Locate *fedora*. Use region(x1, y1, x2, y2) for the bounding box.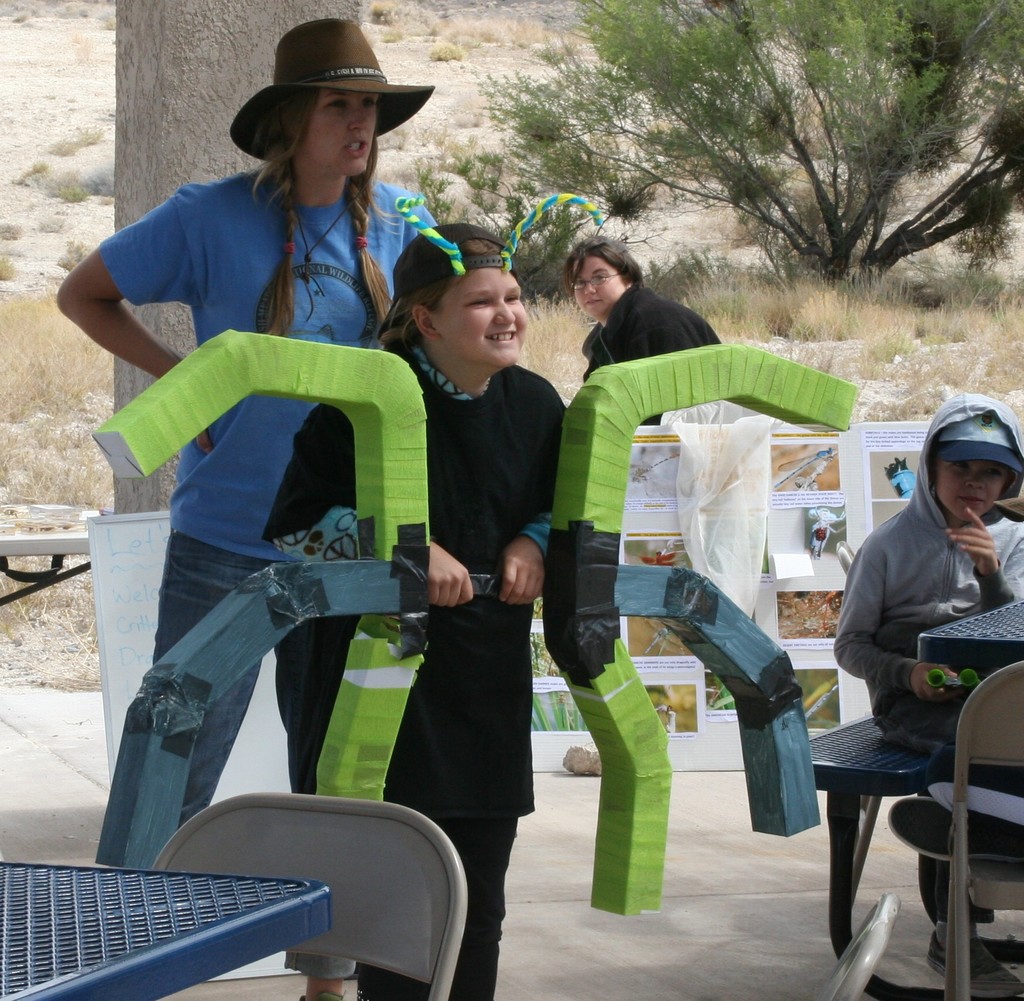
region(232, 21, 436, 162).
